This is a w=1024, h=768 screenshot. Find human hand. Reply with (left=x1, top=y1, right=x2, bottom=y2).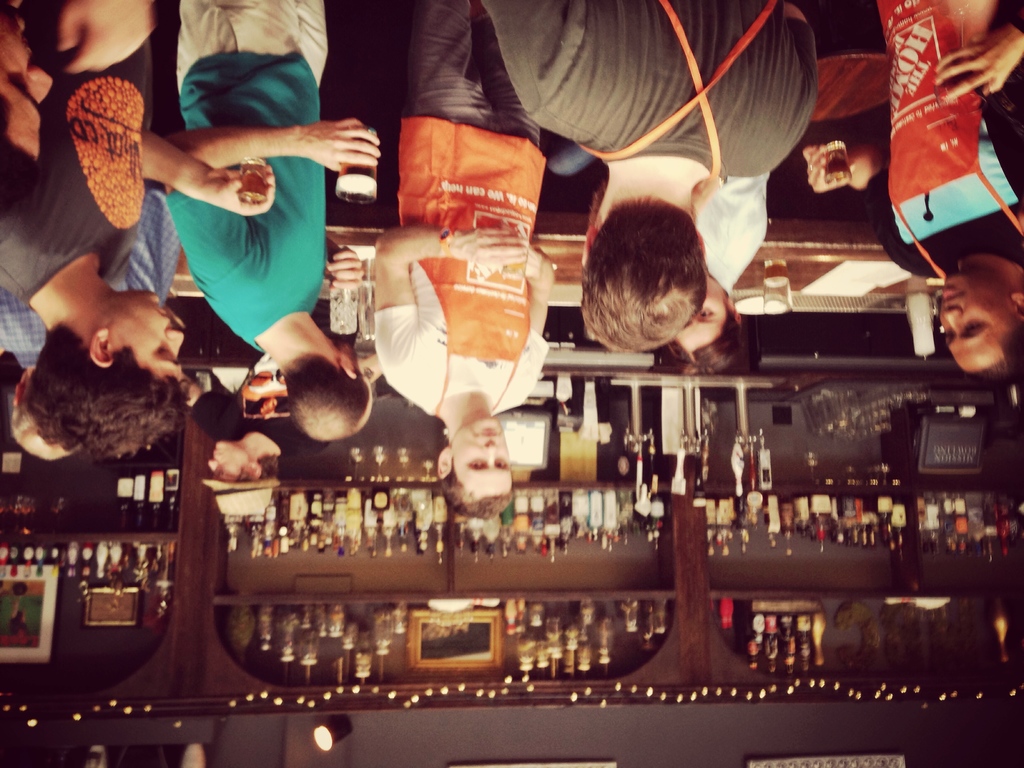
(left=323, top=245, right=364, bottom=291).
